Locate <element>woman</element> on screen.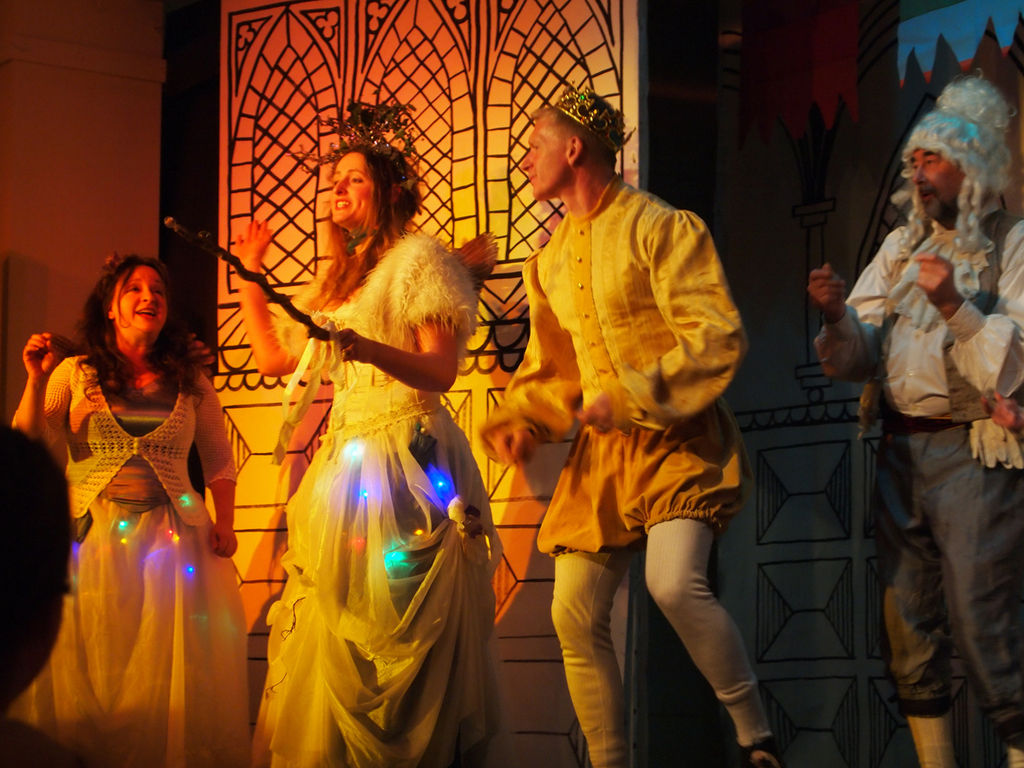
On screen at region(246, 131, 497, 767).
